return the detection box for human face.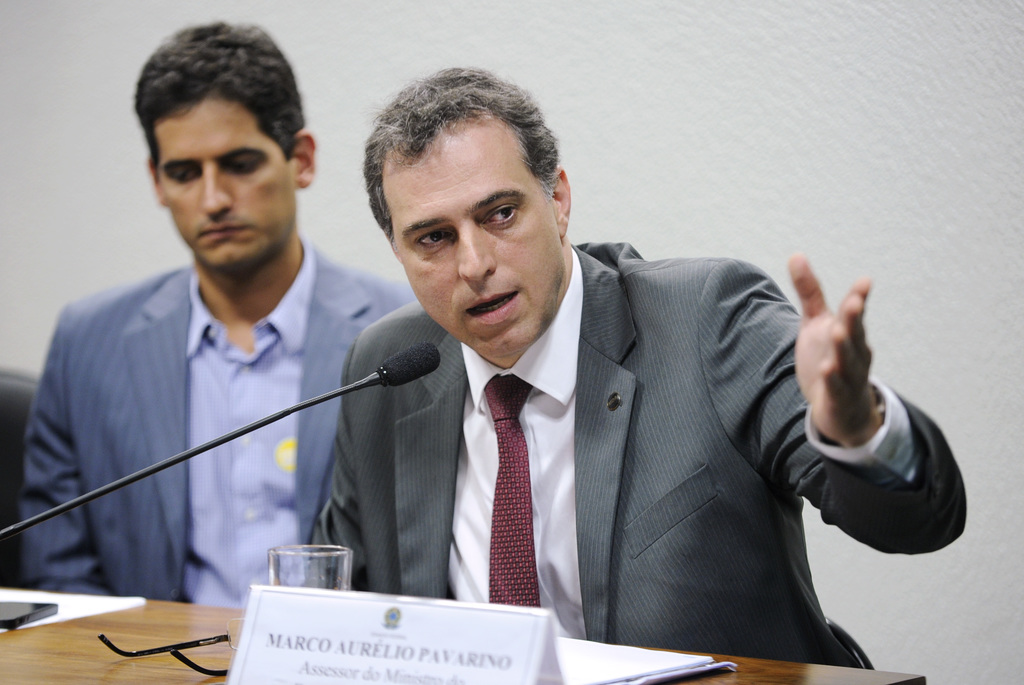
x1=388, y1=129, x2=563, y2=358.
